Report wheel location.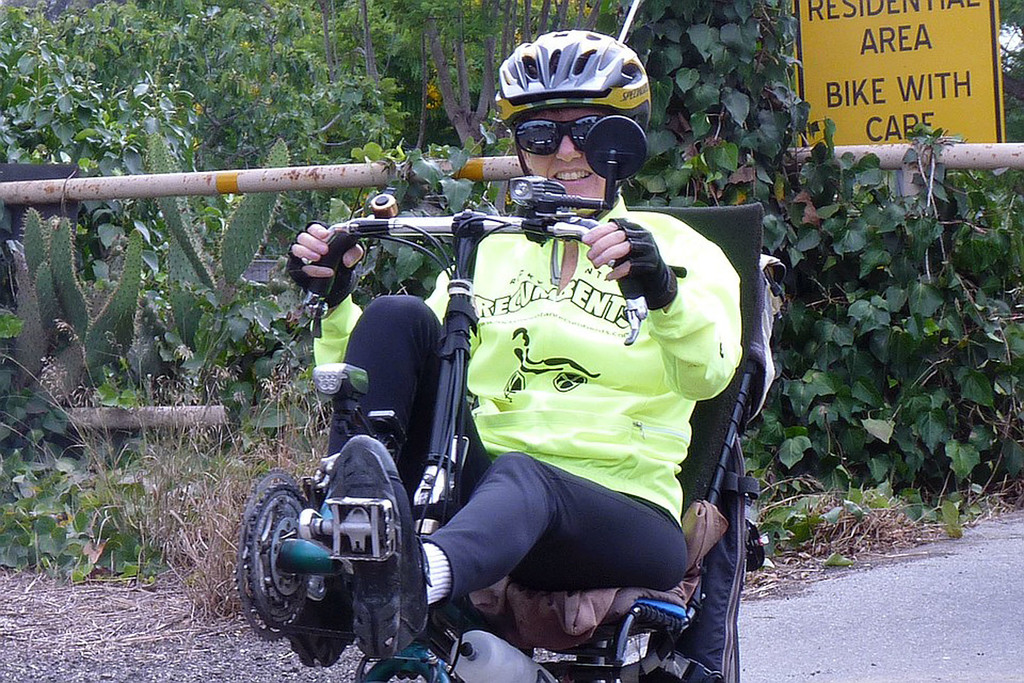
Report: crop(579, 634, 643, 682).
